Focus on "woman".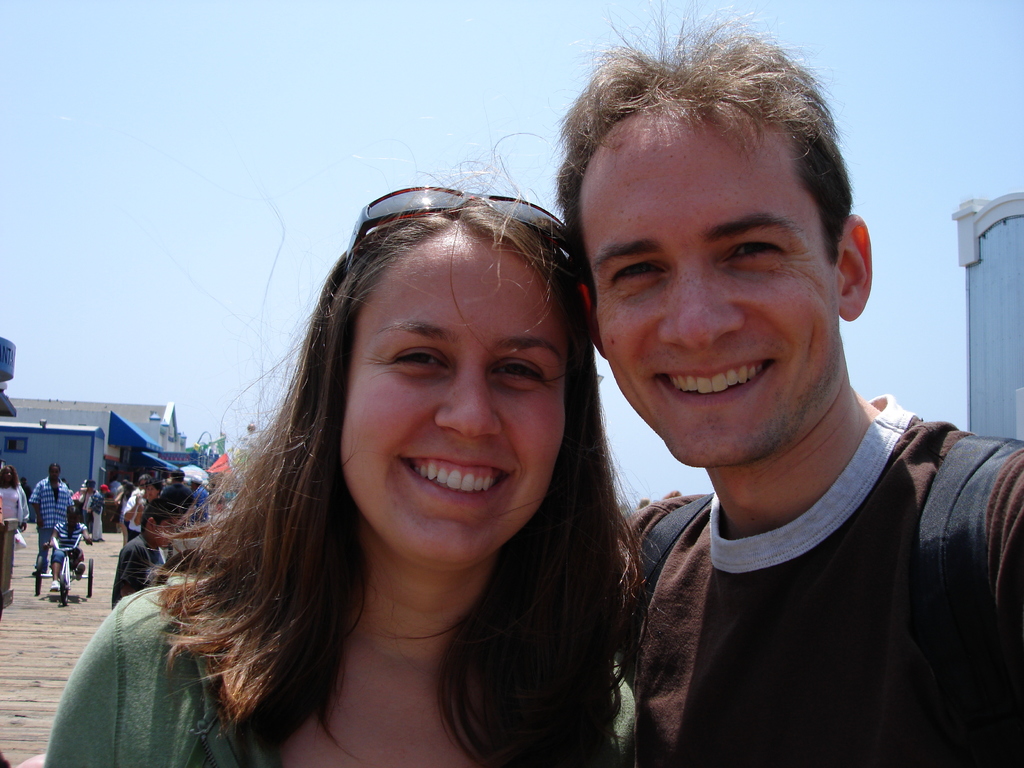
Focused at 3, 464, 30, 529.
